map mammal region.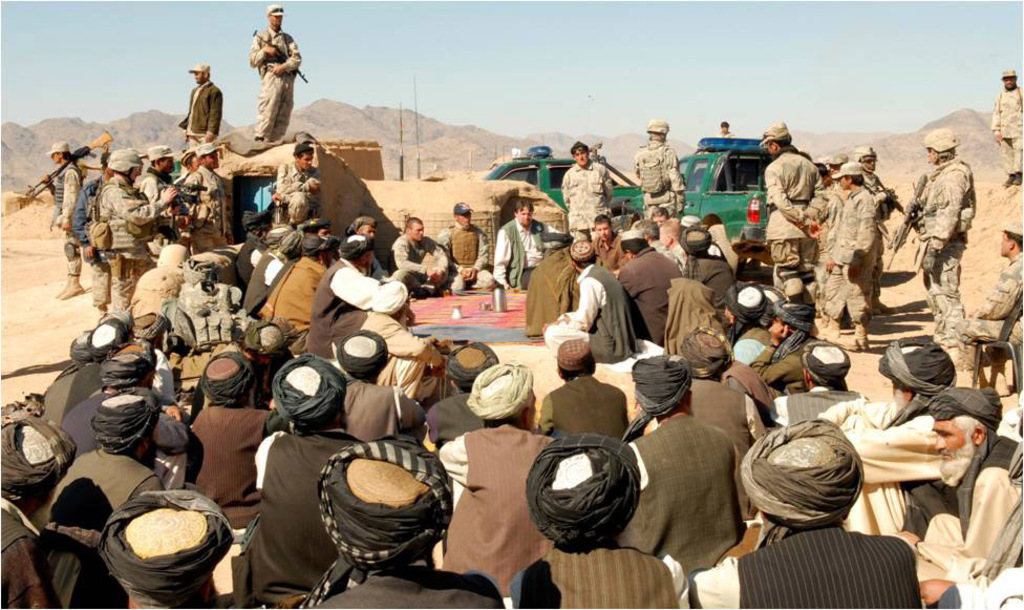
Mapped to box(994, 61, 1023, 184).
